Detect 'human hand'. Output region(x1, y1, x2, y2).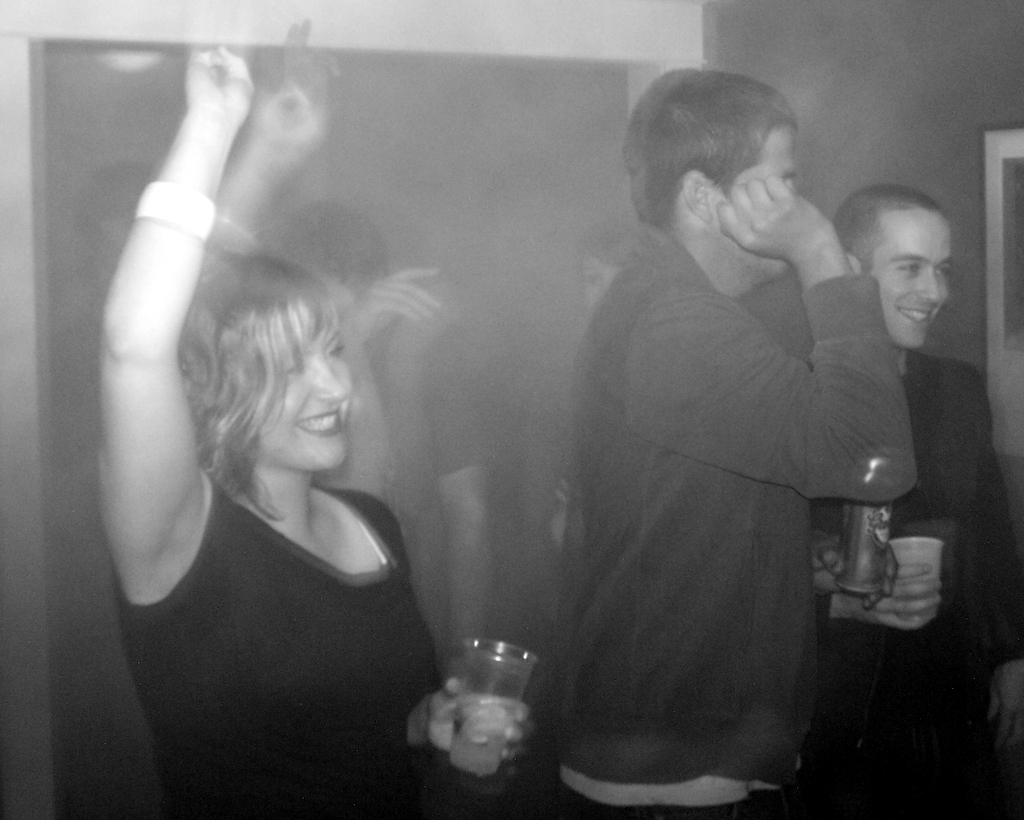
region(258, 17, 343, 161).
